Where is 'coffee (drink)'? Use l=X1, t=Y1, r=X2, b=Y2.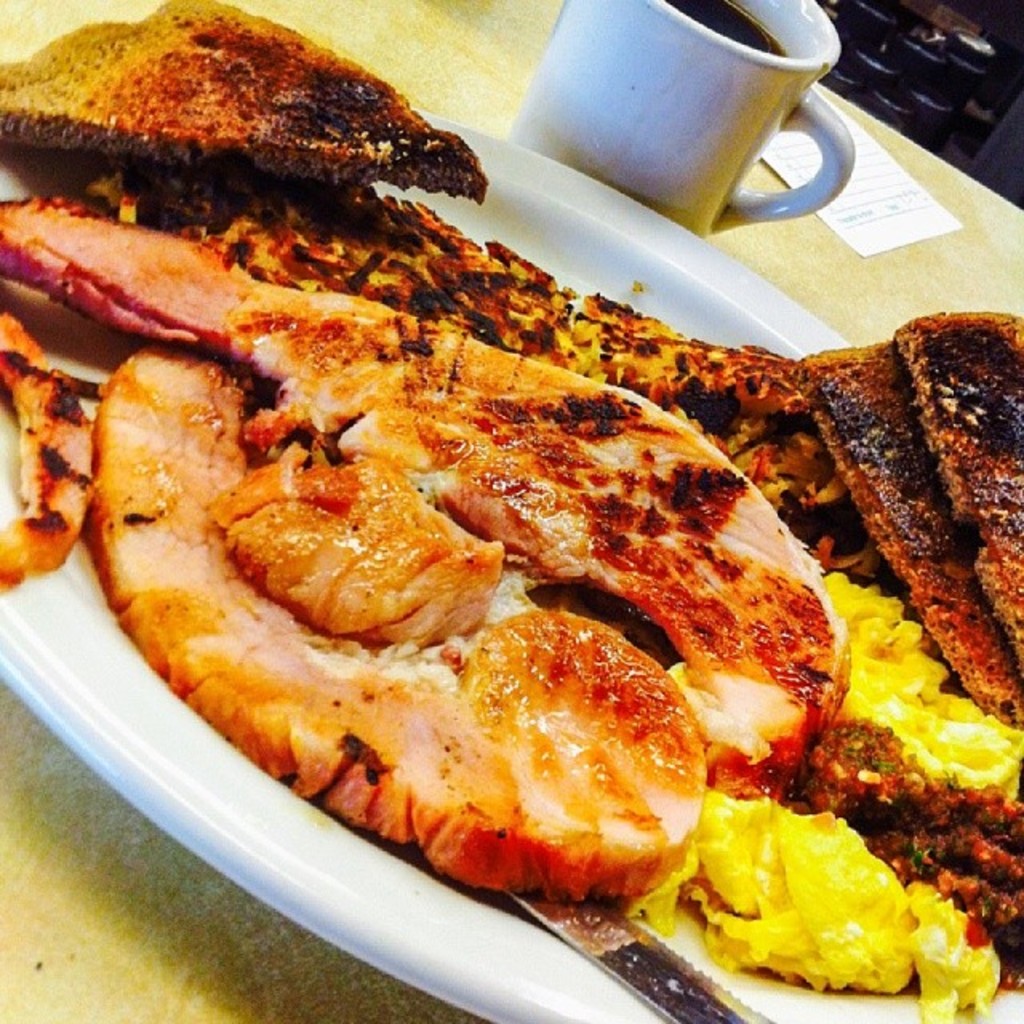
l=518, t=5, r=888, b=208.
